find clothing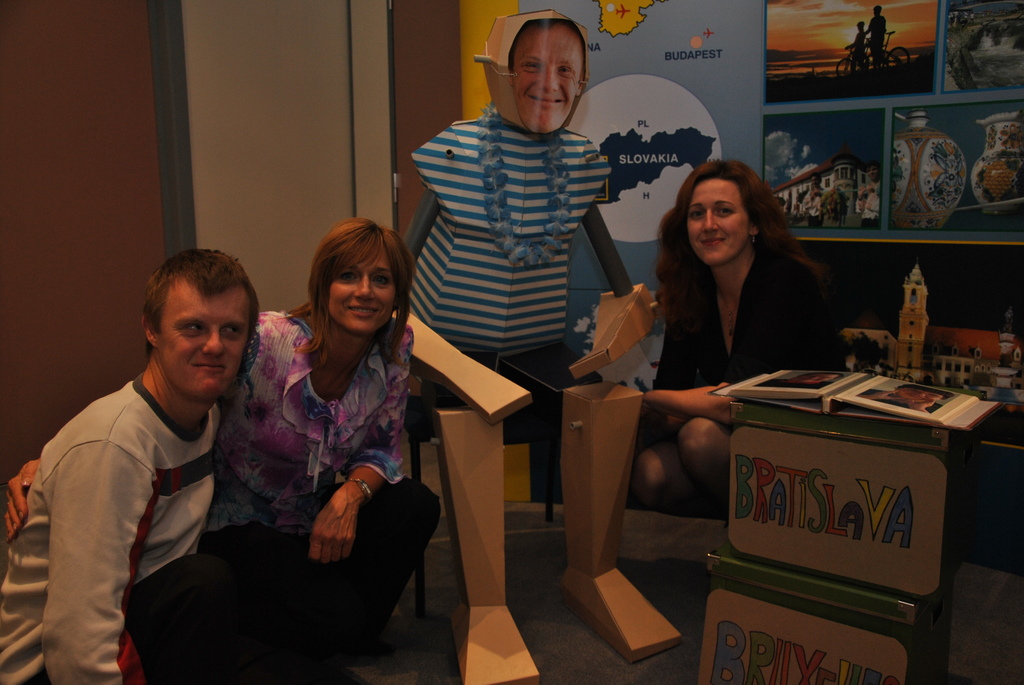
box=[0, 375, 217, 684]
